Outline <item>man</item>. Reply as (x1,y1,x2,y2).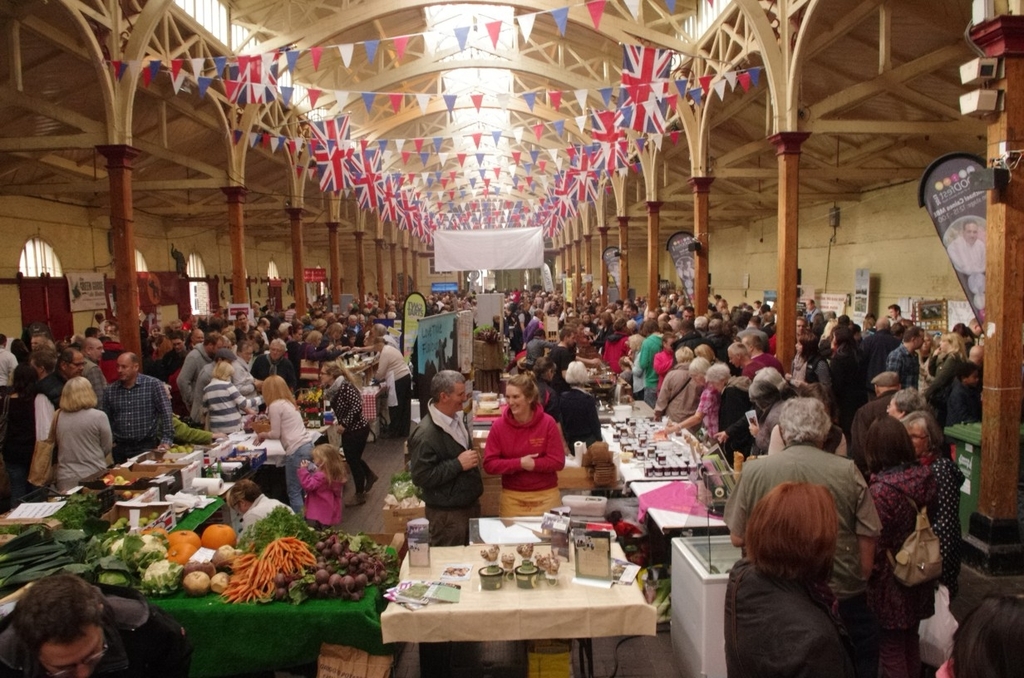
(32,345,81,405).
